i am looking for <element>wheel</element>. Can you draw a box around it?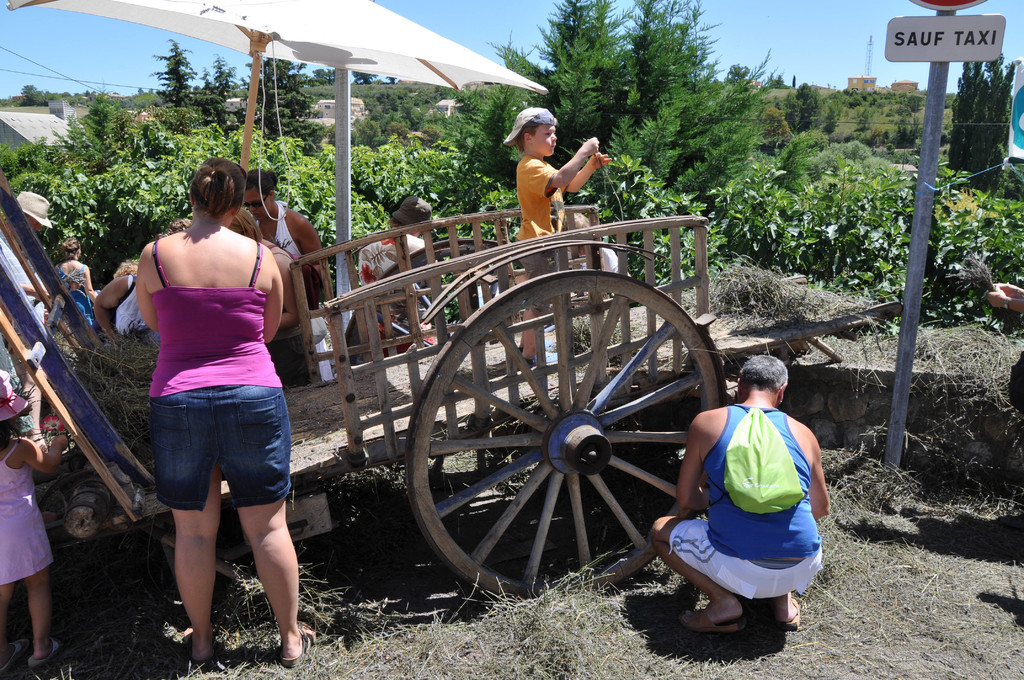
Sure, the bounding box is (353,236,526,488).
